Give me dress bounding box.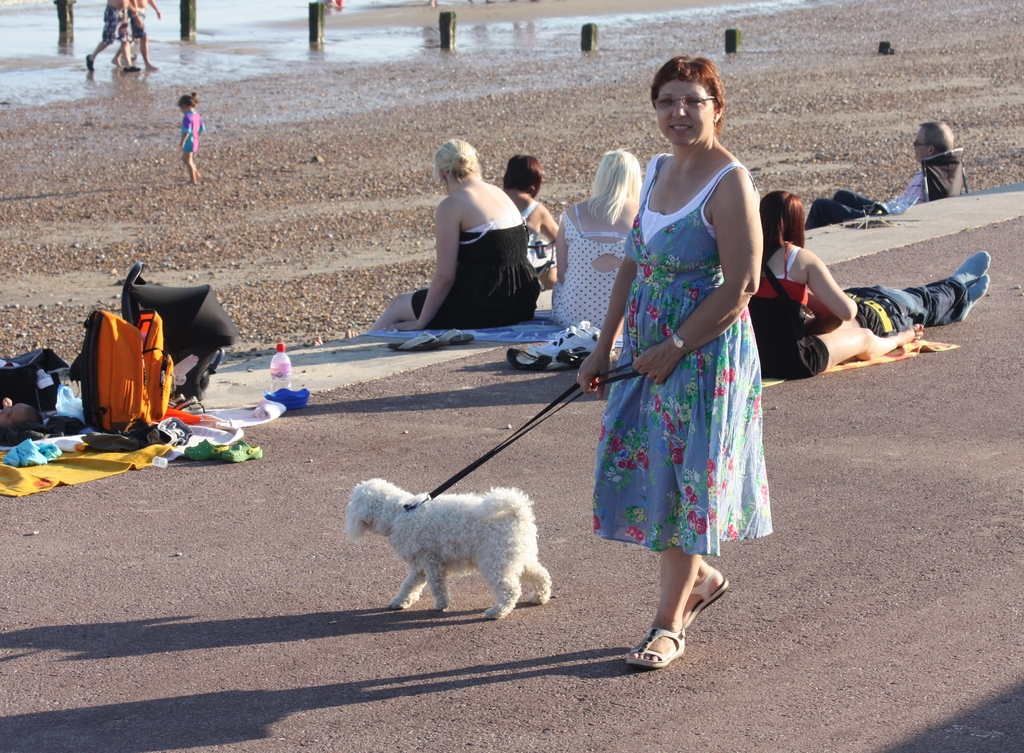
locate(410, 220, 541, 327).
